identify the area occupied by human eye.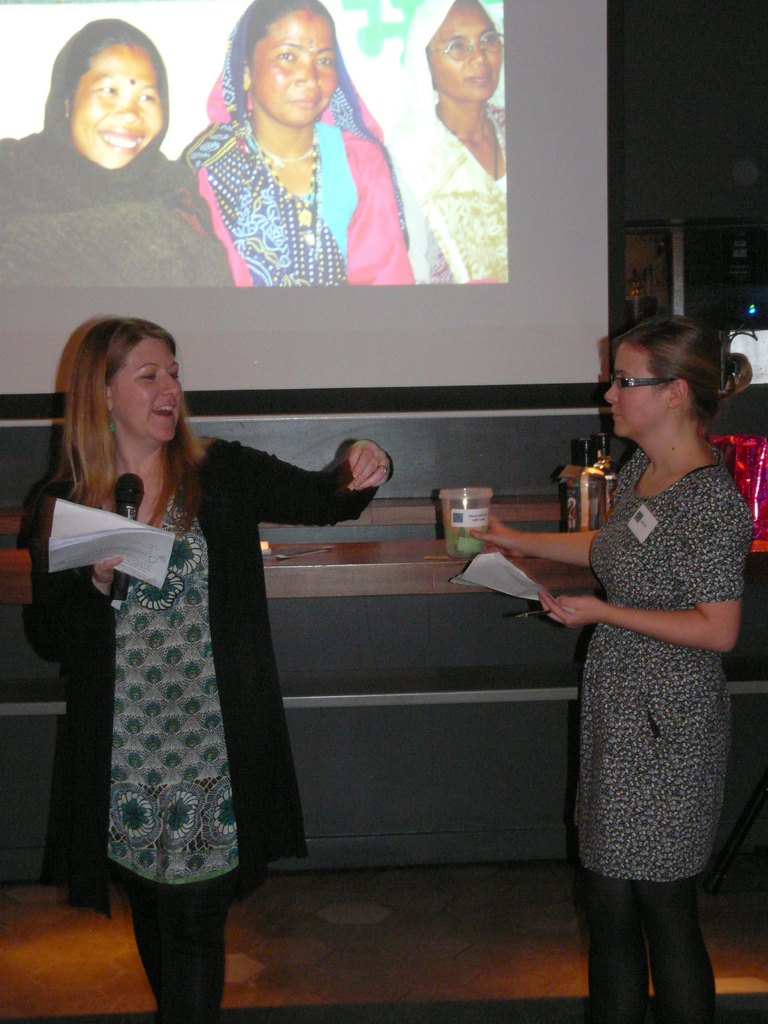
Area: (312, 56, 334, 68).
